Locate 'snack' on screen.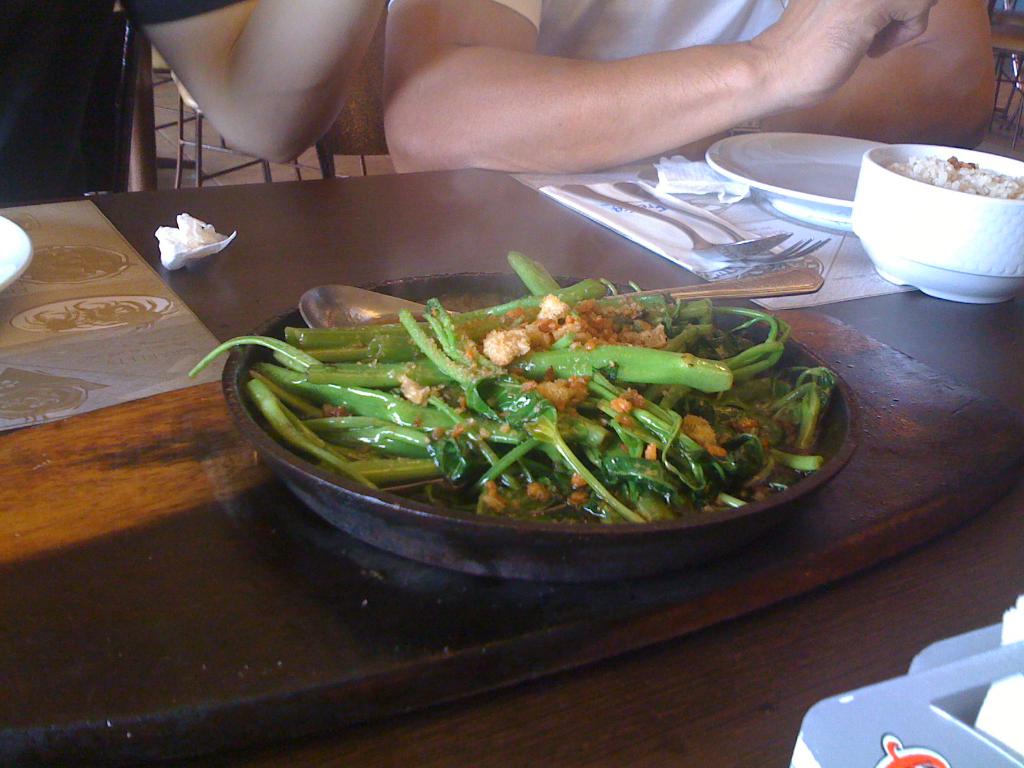
On screen at bbox(190, 244, 841, 524).
